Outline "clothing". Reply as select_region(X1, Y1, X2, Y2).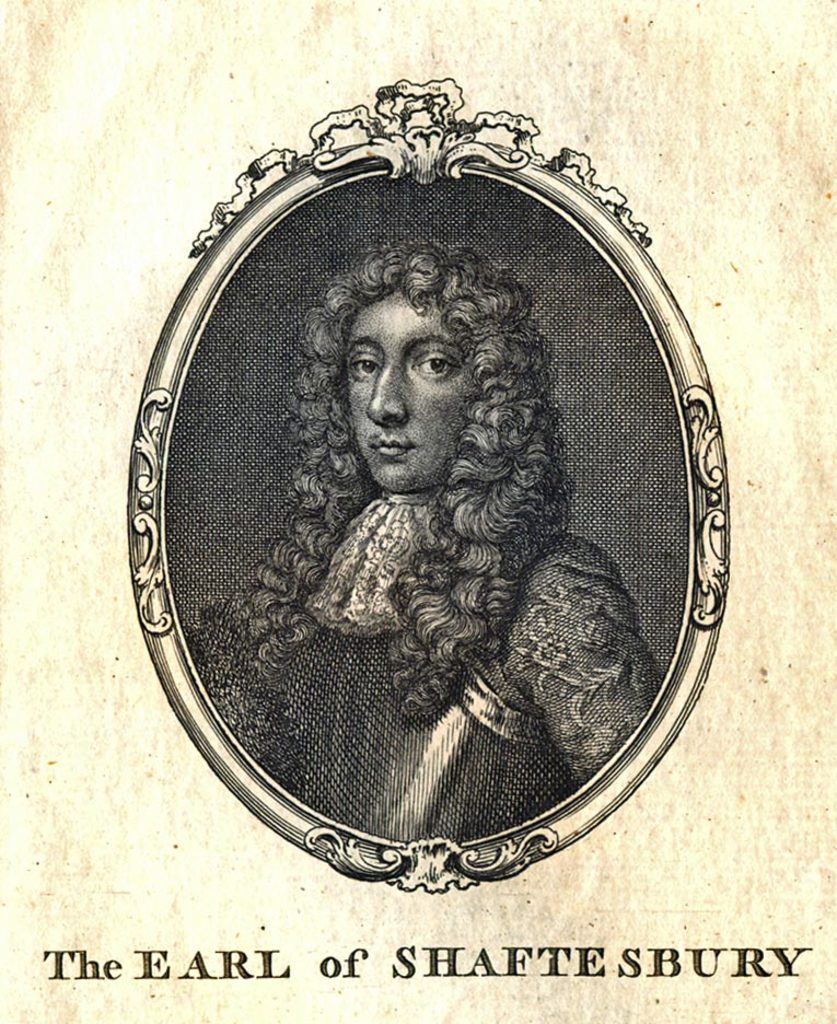
select_region(195, 523, 676, 846).
